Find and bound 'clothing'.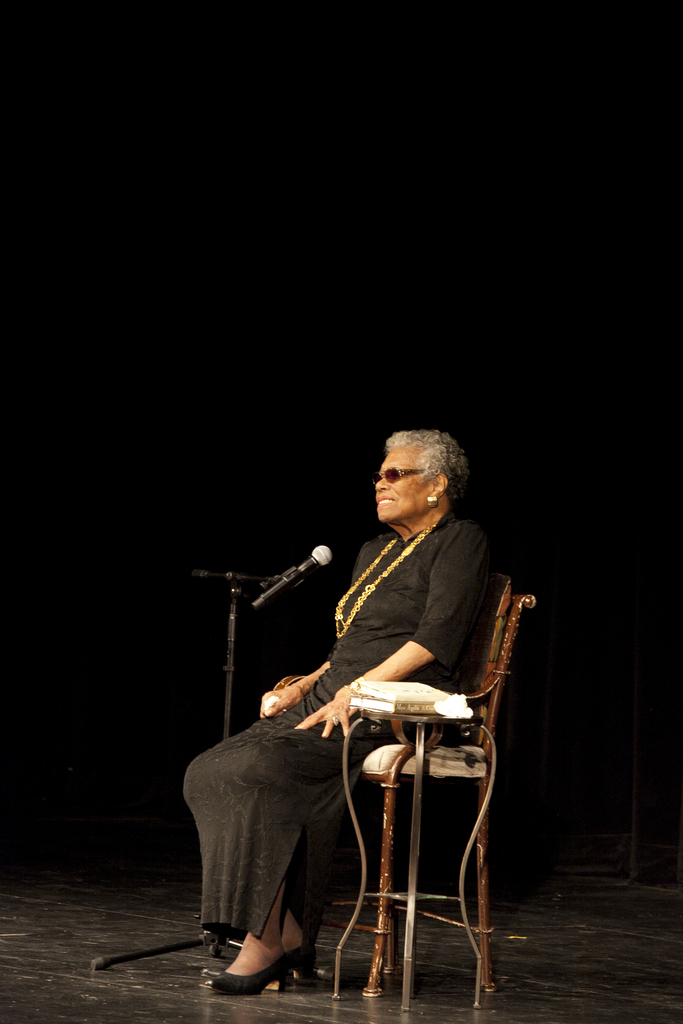
Bound: {"x1": 211, "y1": 427, "x2": 519, "y2": 988}.
